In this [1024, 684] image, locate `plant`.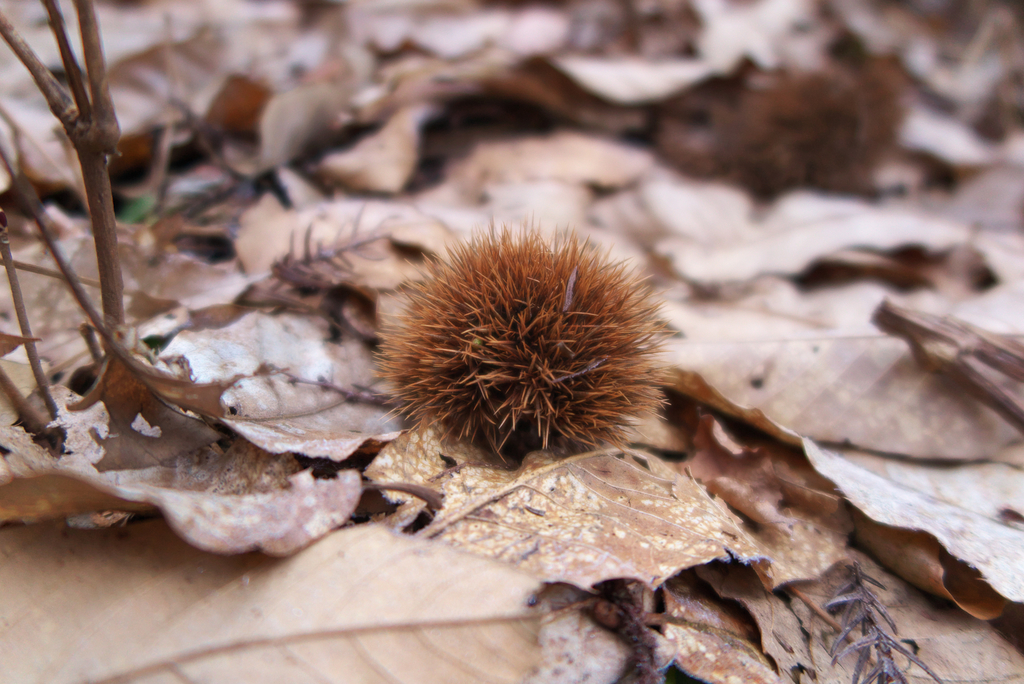
Bounding box: locate(0, 0, 127, 447).
